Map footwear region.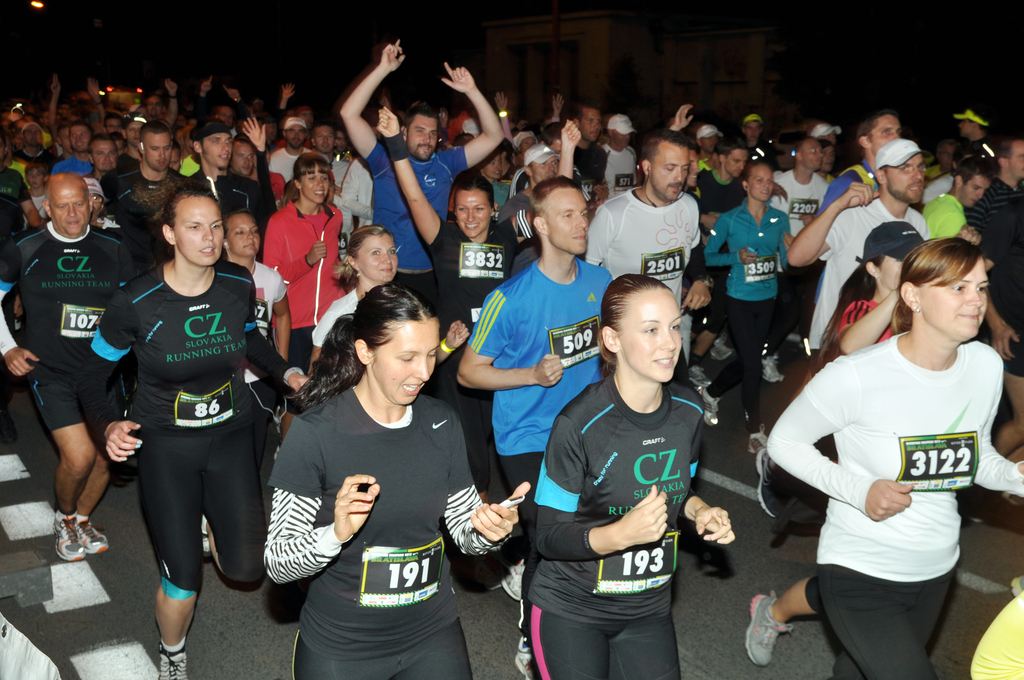
Mapped to (746,423,771,454).
